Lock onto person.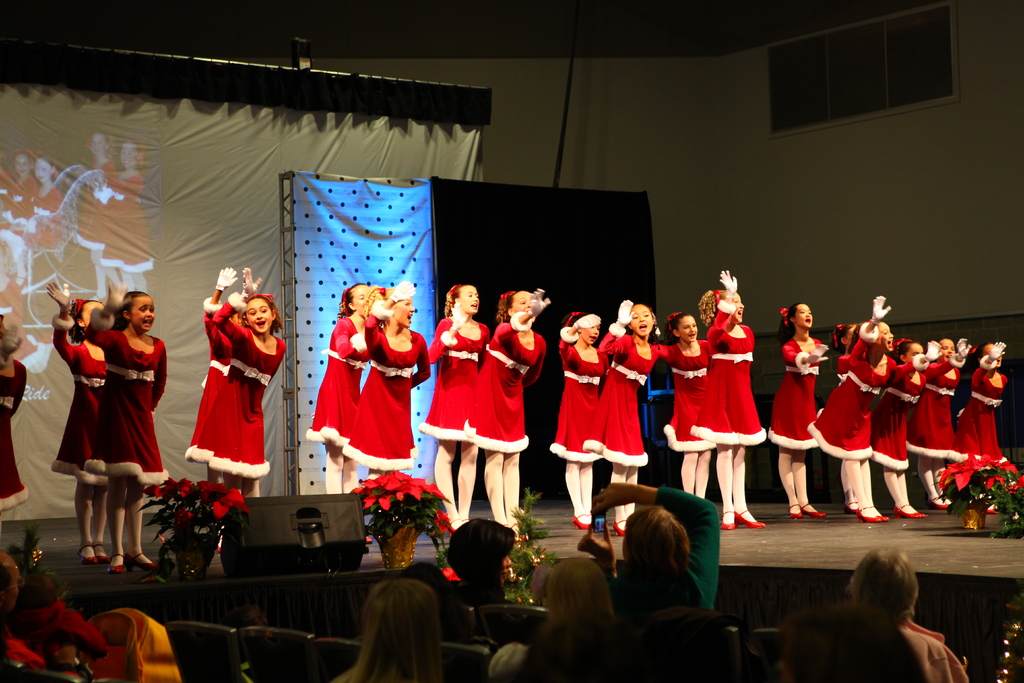
Locked: (840,548,968,682).
